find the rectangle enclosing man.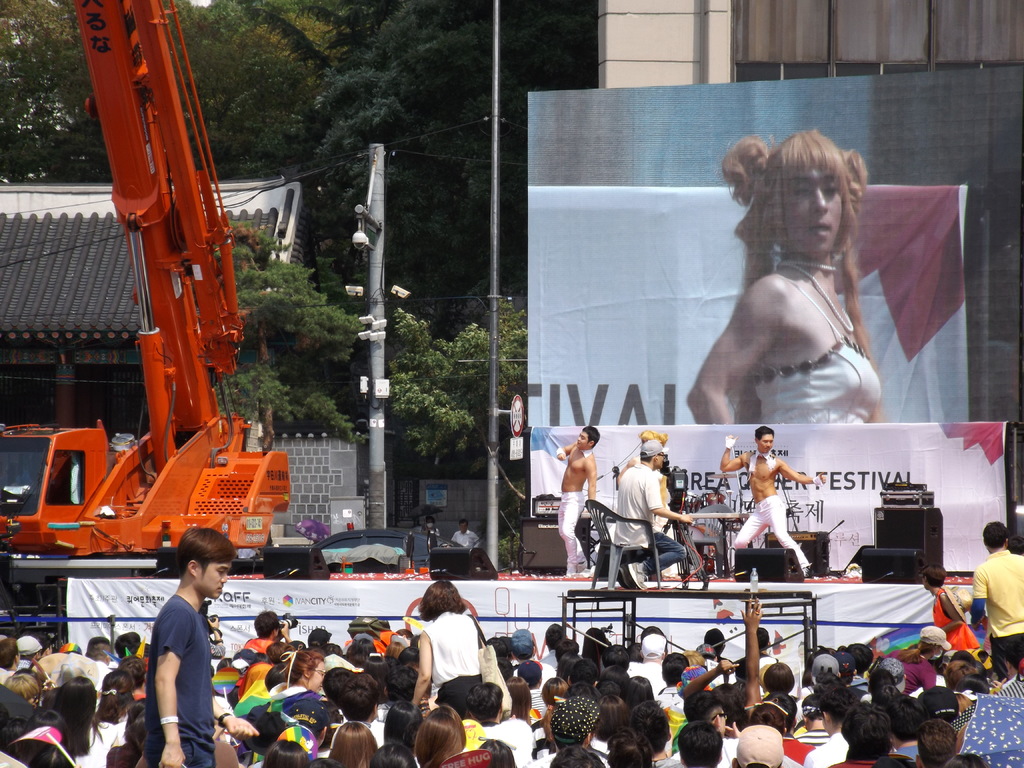
(653,651,691,712).
